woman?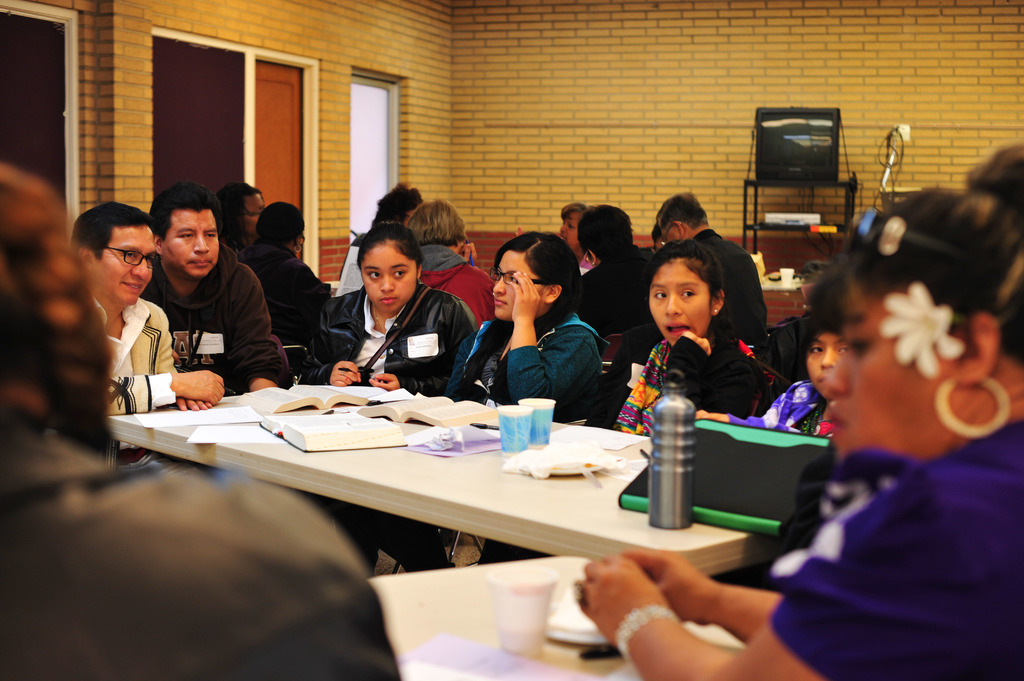
575/134/1023/680
